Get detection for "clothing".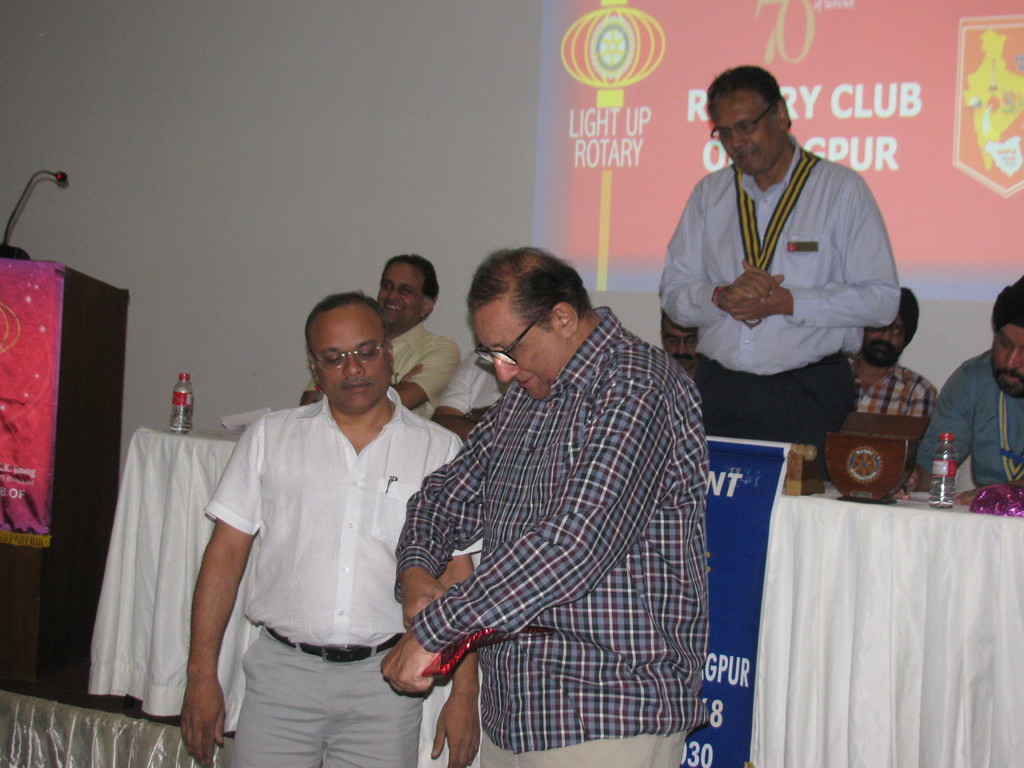
Detection: 845, 355, 936, 486.
